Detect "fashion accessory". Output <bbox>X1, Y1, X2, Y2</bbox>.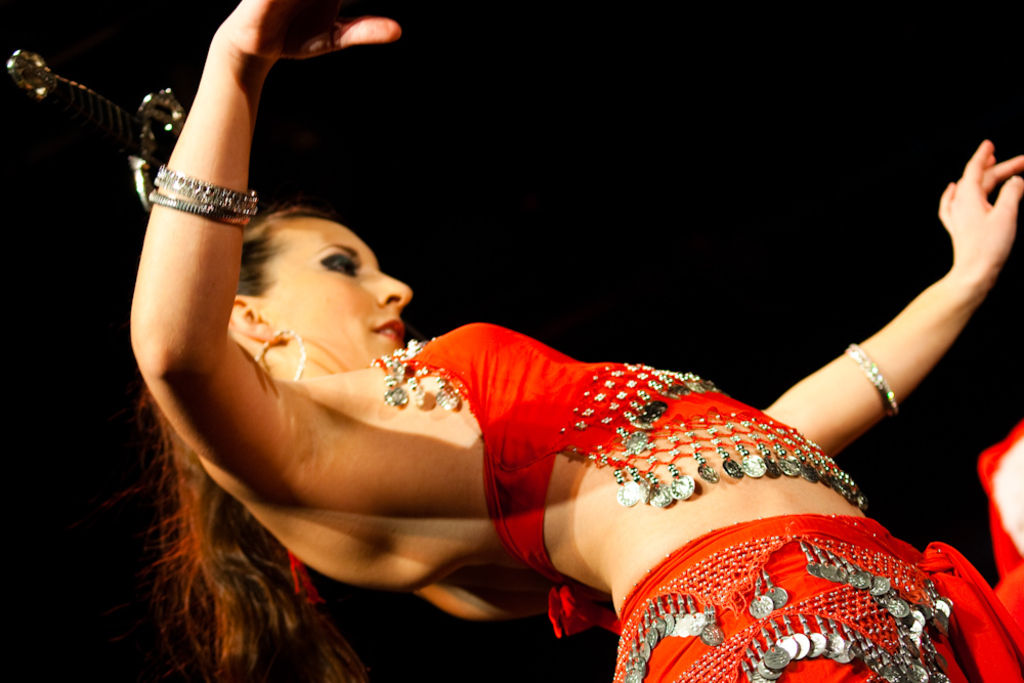
<bbox>152, 162, 263, 224</bbox>.
